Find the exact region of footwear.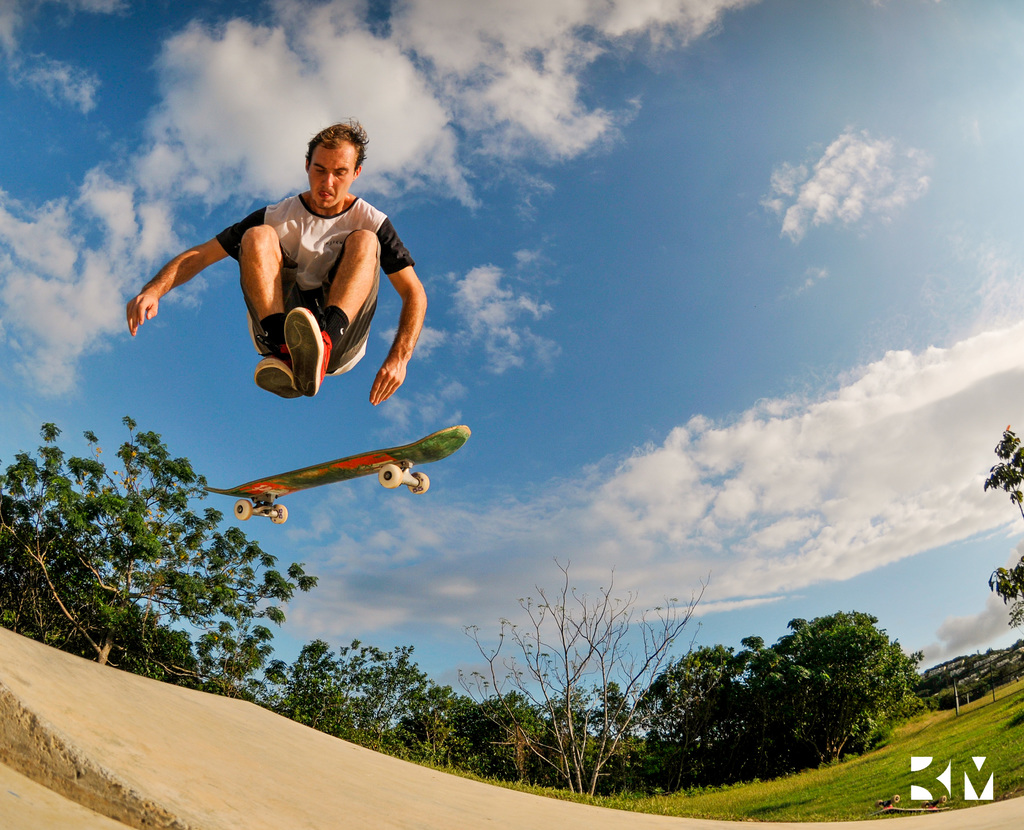
Exact region: <bbox>282, 302, 332, 394</bbox>.
